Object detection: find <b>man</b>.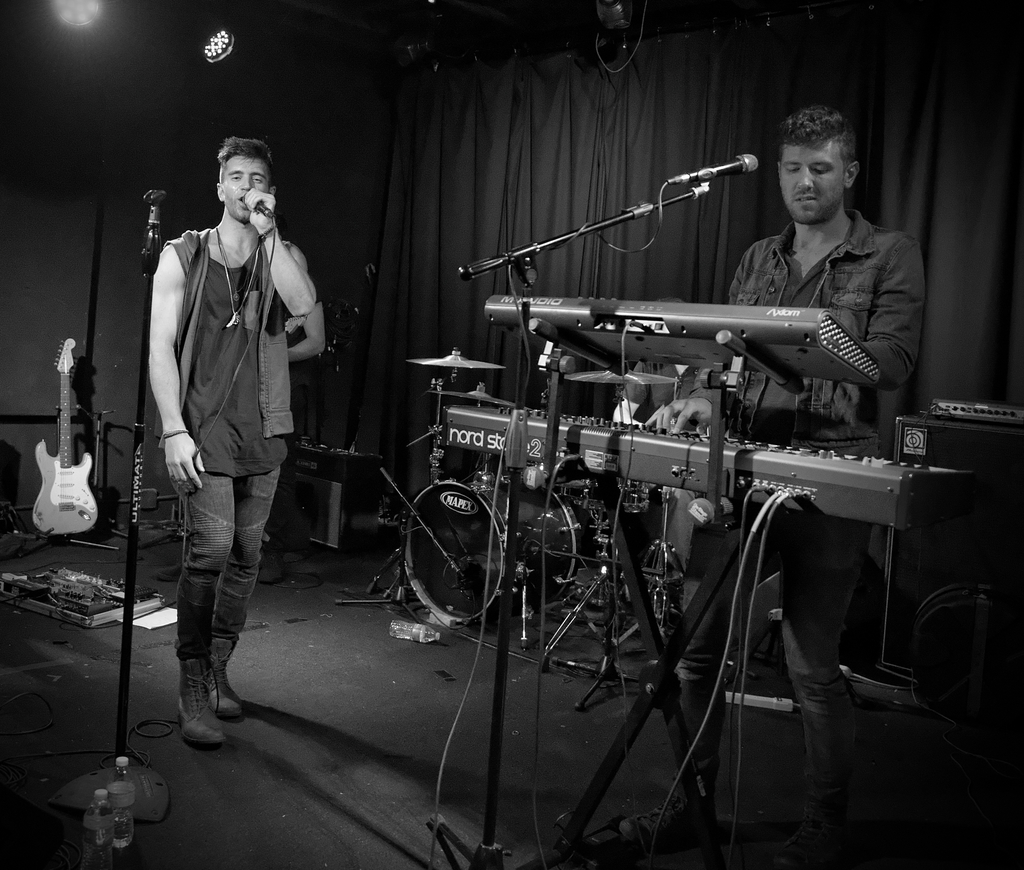
bbox=(618, 104, 925, 869).
